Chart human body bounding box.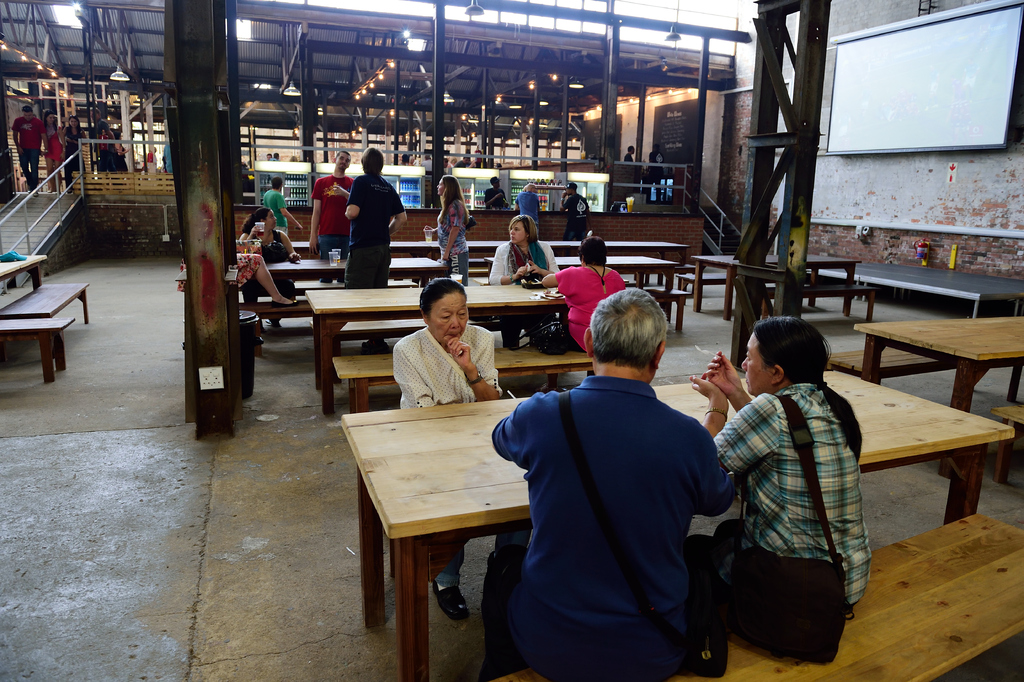
Charted: [left=343, top=147, right=404, bottom=354].
